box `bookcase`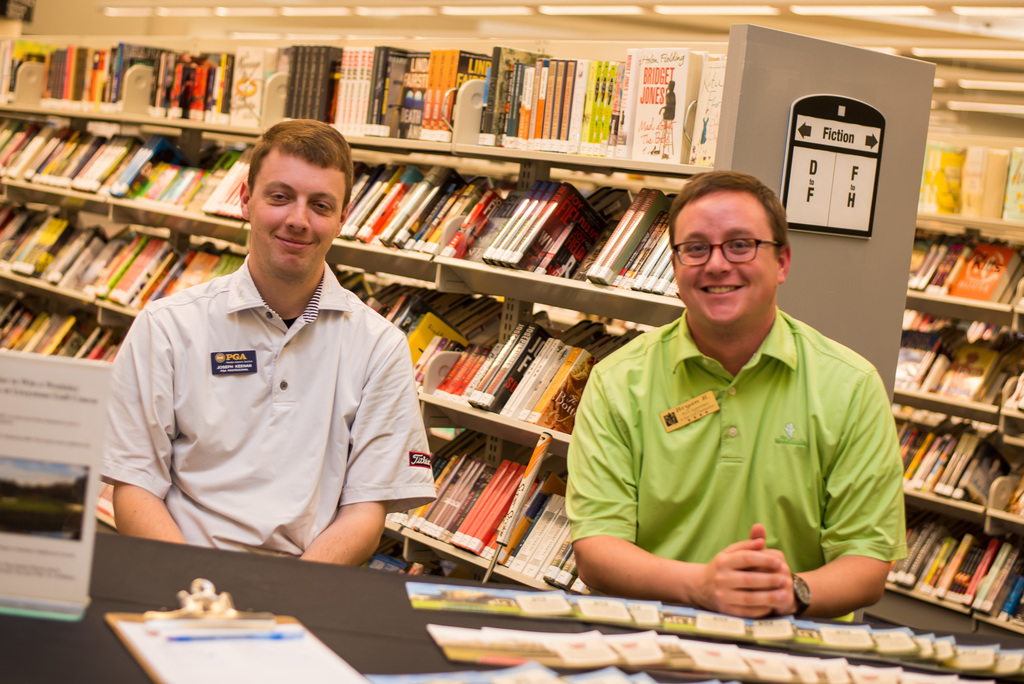
{"left": 867, "top": 140, "right": 1023, "bottom": 641}
